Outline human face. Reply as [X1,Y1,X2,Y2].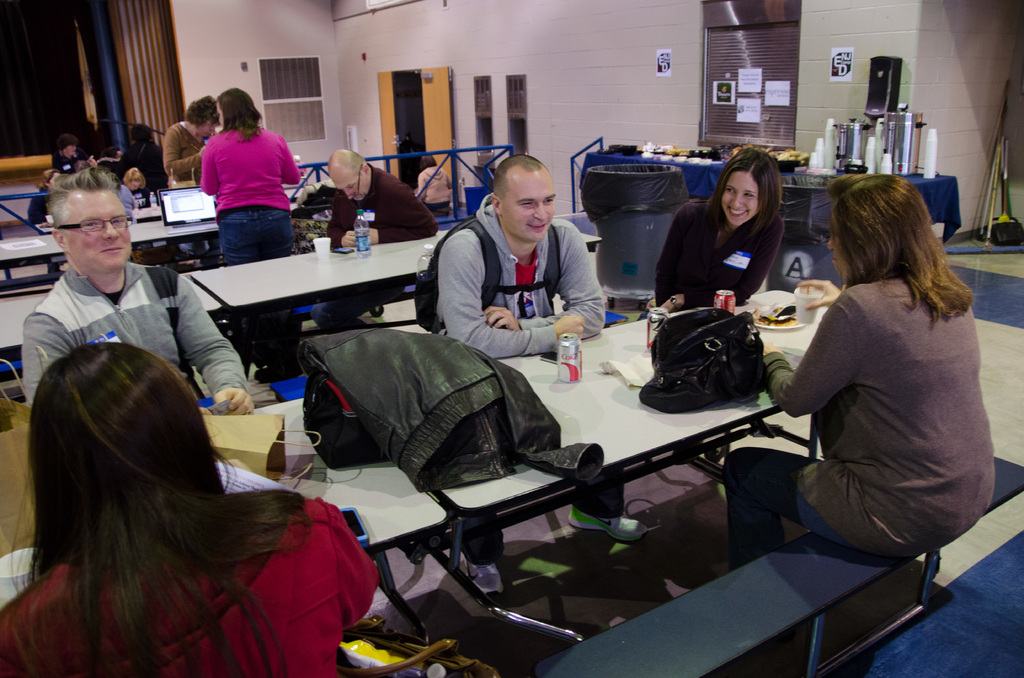
[196,118,221,138].
